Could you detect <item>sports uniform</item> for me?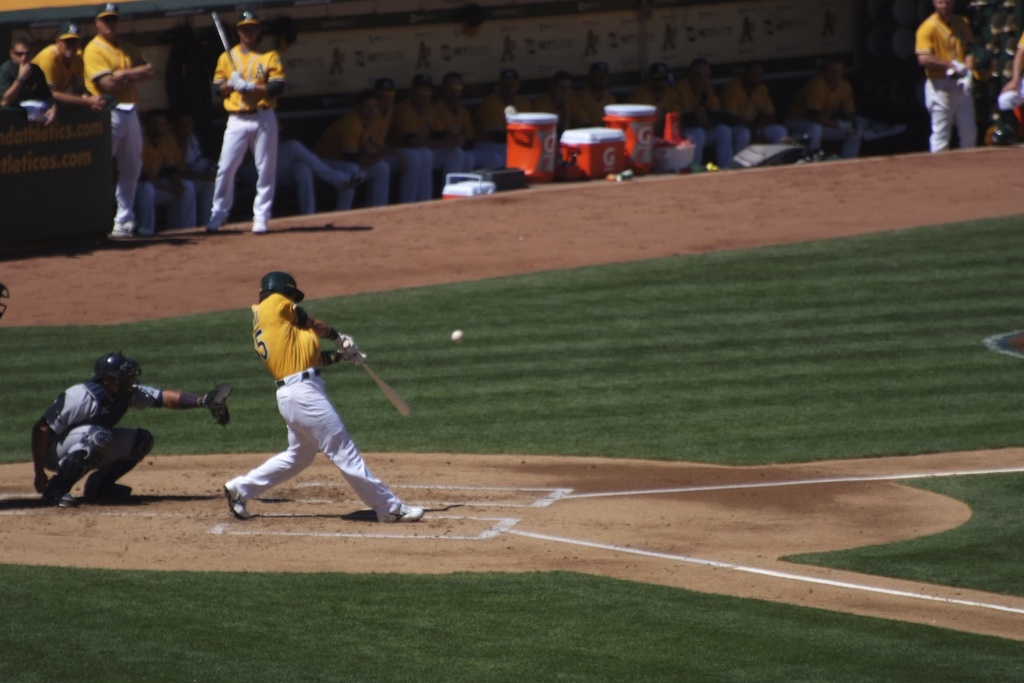
Detection result: 436 69 481 179.
